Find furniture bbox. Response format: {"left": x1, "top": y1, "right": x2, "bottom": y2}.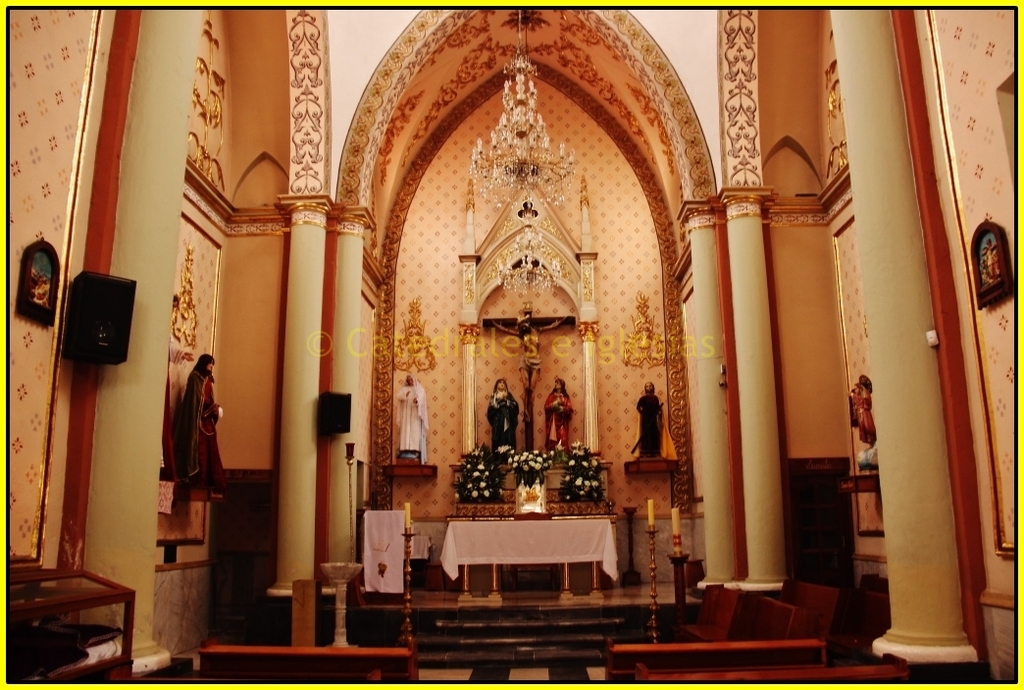
{"left": 678, "top": 580, "right": 748, "bottom": 642}.
